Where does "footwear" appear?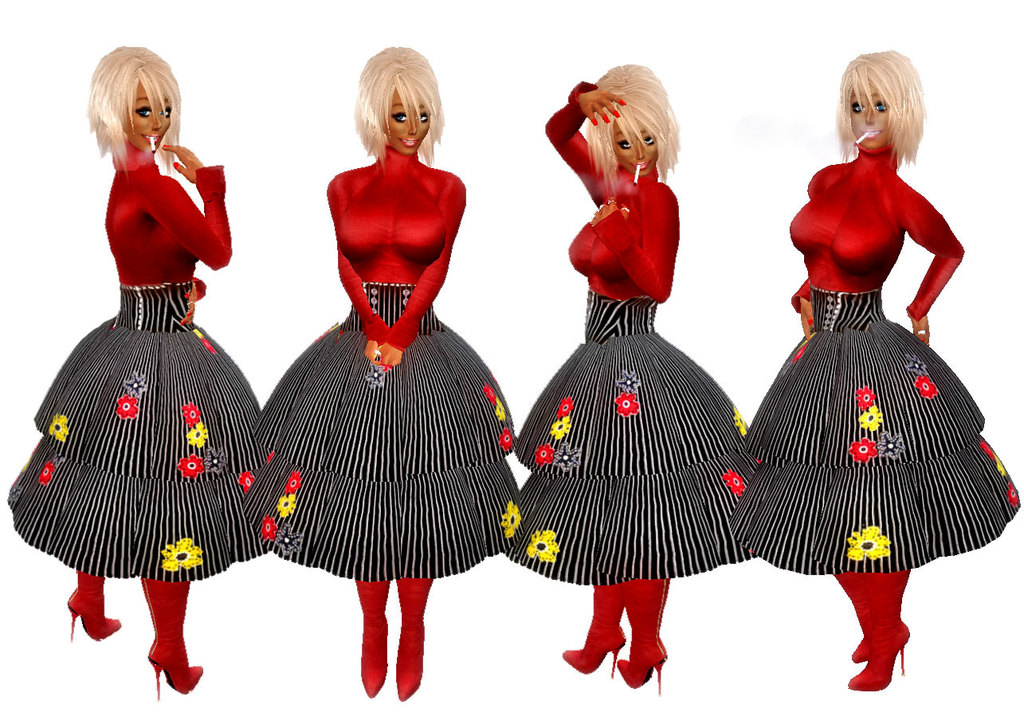
Appears at region(562, 628, 622, 675).
